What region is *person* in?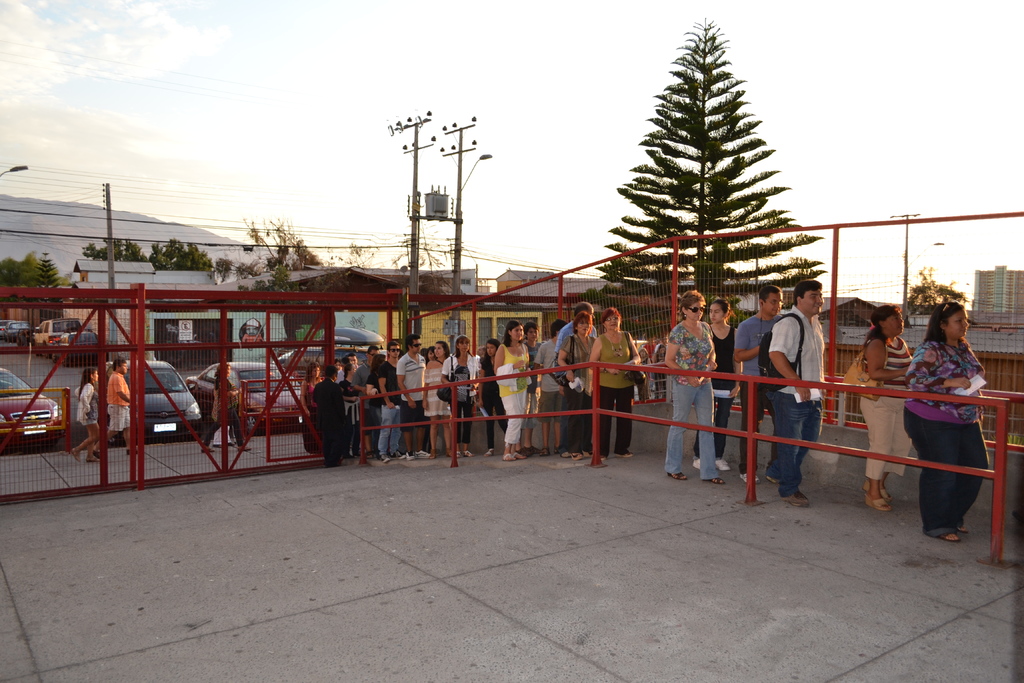
l=424, t=339, r=456, b=454.
